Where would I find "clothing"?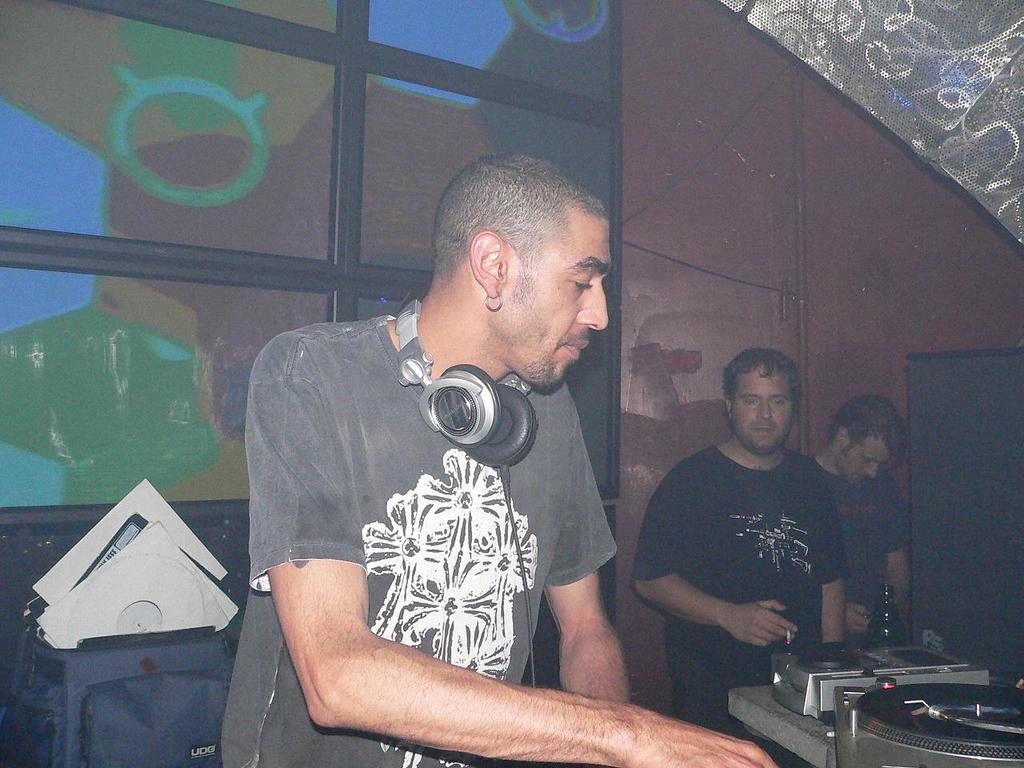
At box=[812, 458, 907, 646].
